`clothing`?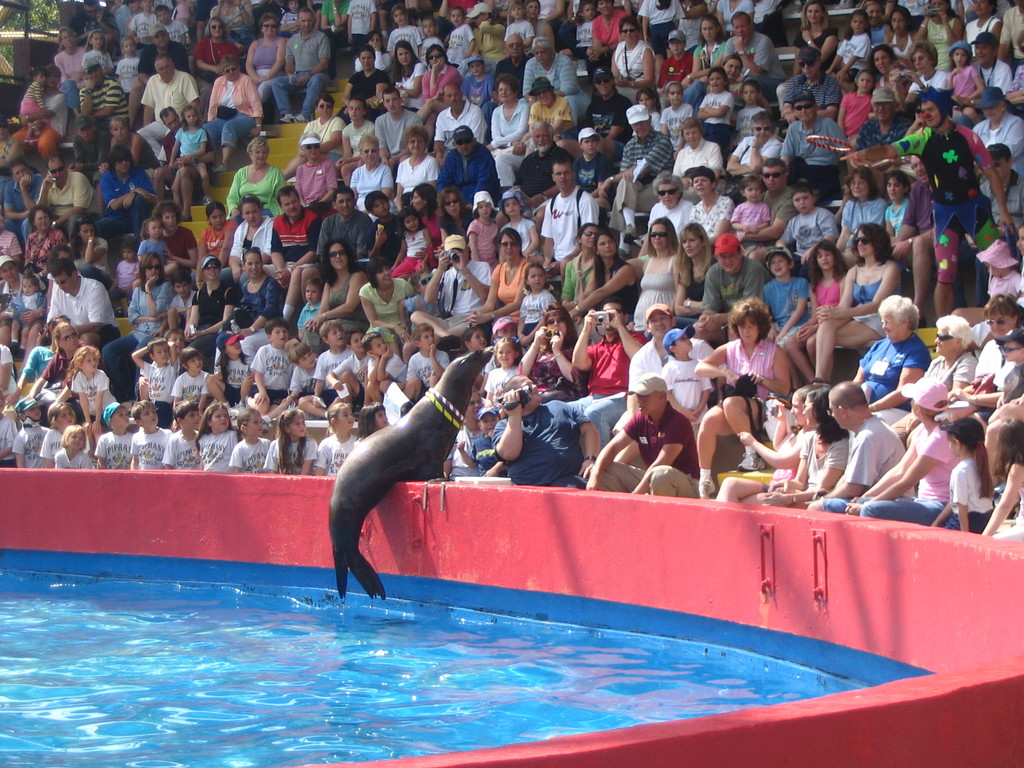
(x1=5, y1=288, x2=47, y2=329)
